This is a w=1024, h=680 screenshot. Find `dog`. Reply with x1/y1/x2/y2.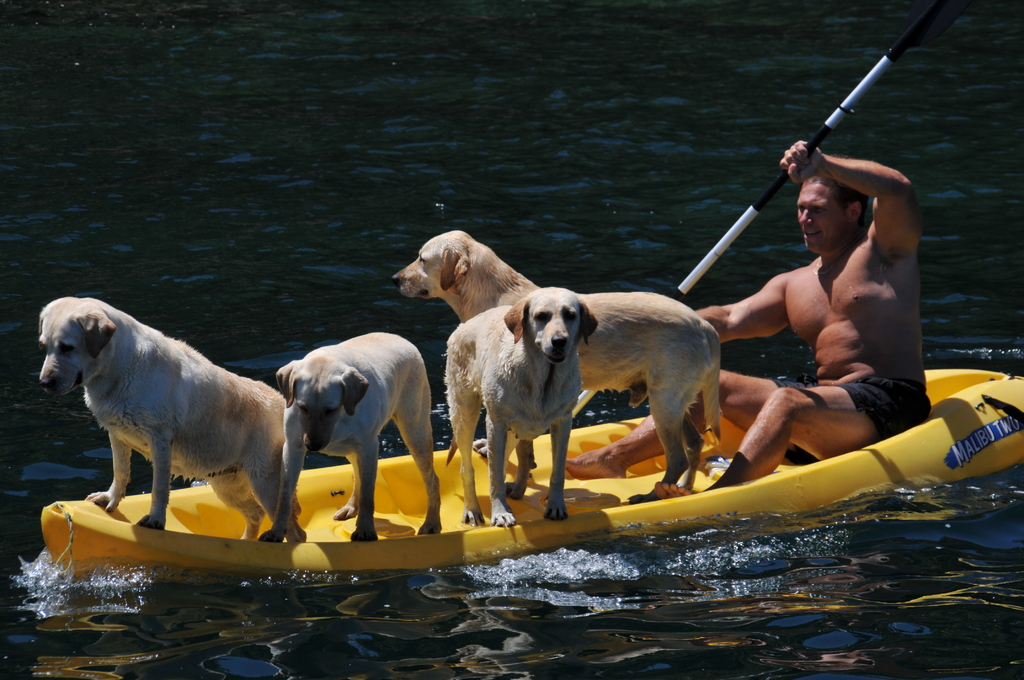
255/329/443/547.
